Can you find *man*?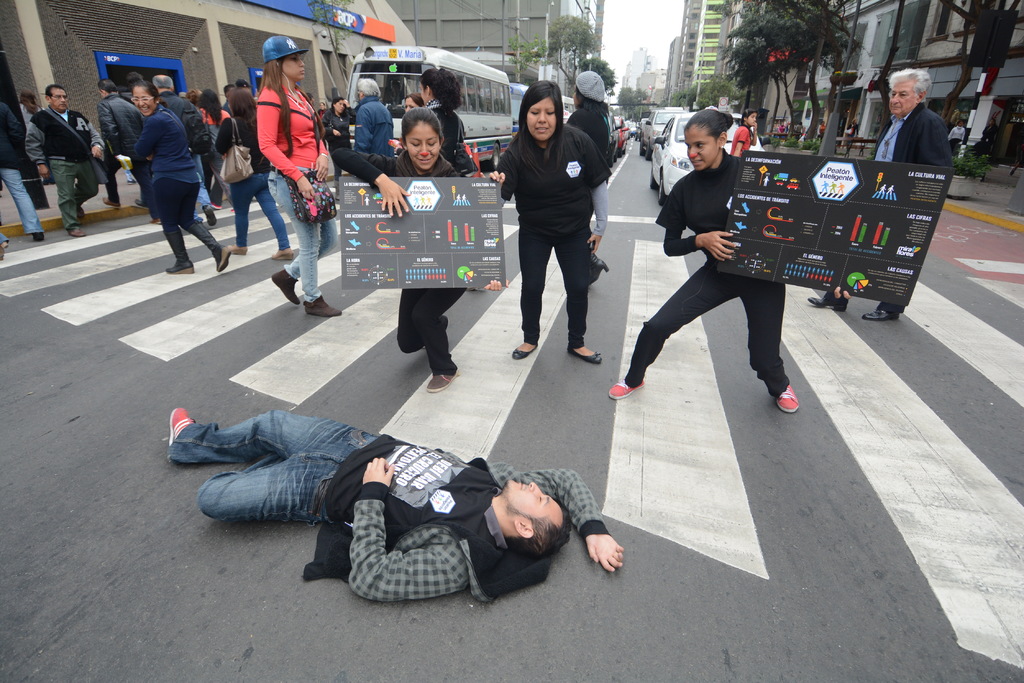
Yes, bounding box: (151,72,214,226).
